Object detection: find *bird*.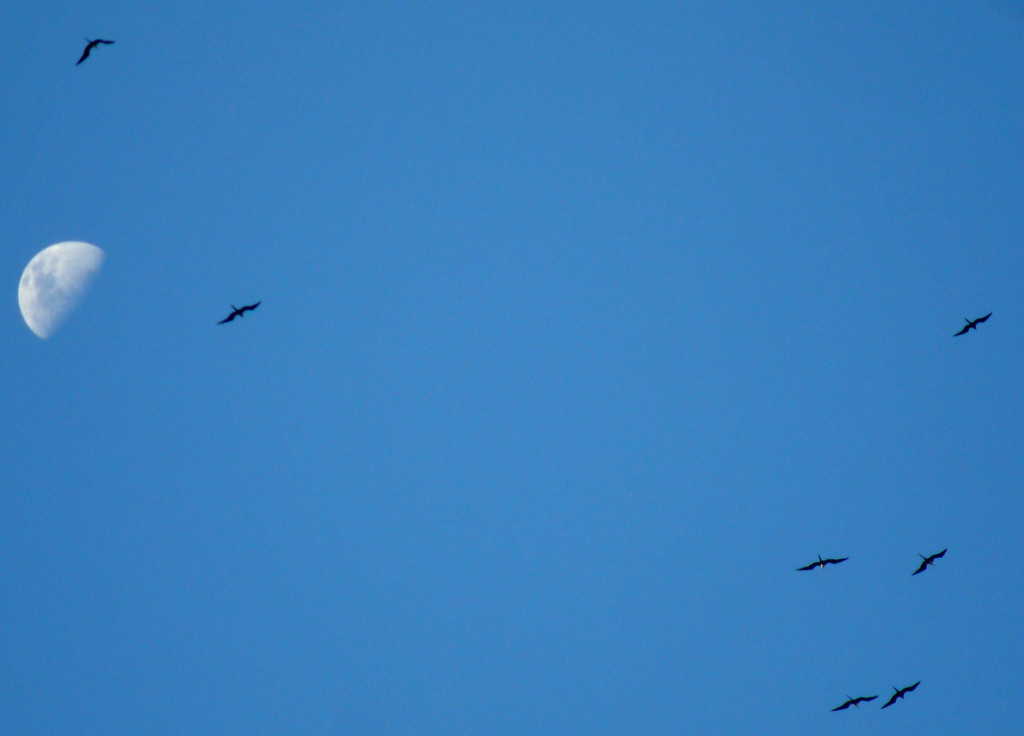
bbox=(913, 548, 948, 577).
